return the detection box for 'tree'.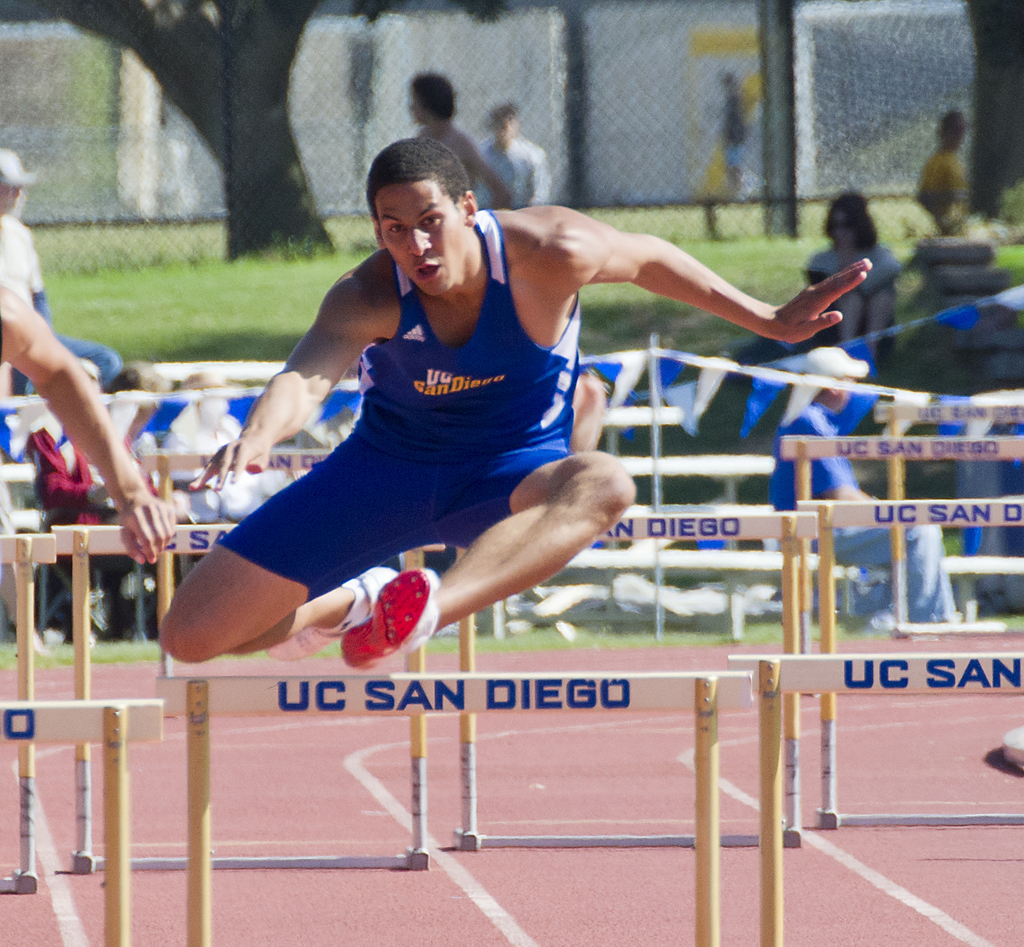
bbox(0, 0, 337, 256).
